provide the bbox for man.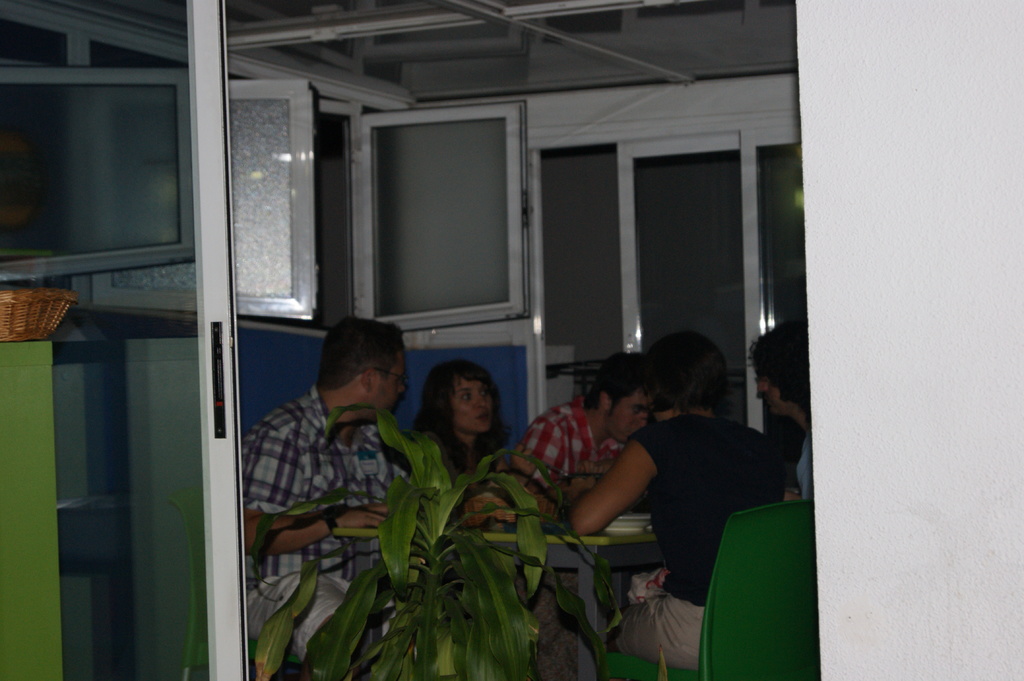
box(512, 352, 652, 597).
